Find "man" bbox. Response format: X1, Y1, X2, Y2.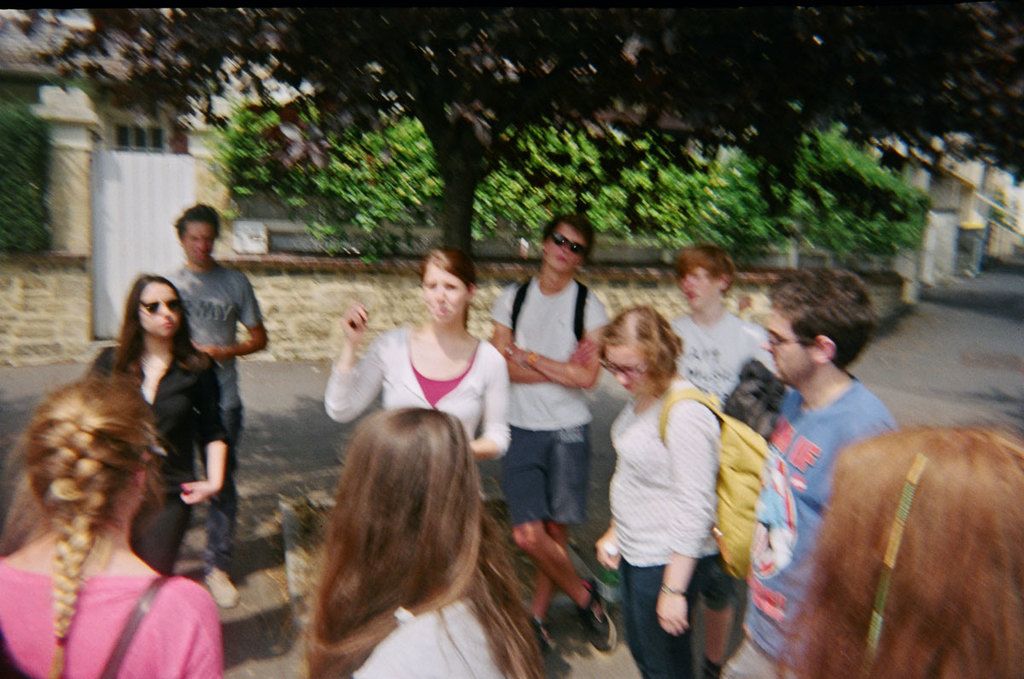
466, 208, 613, 573.
